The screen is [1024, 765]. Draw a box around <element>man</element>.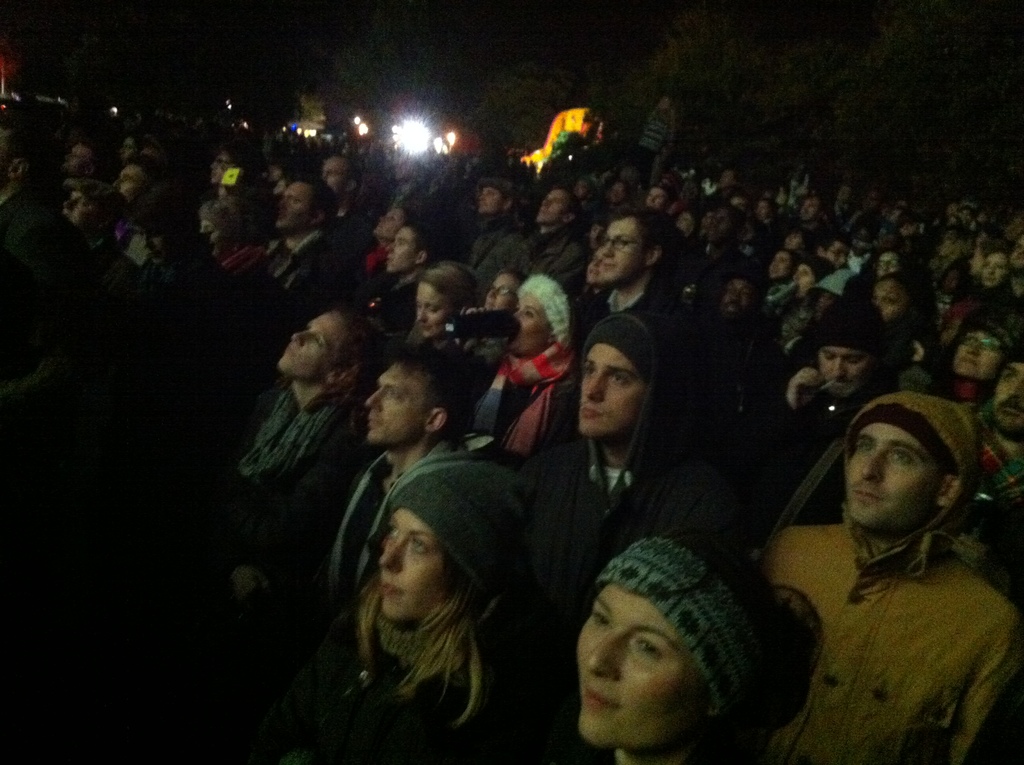
(left=309, top=150, right=376, bottom=268).
